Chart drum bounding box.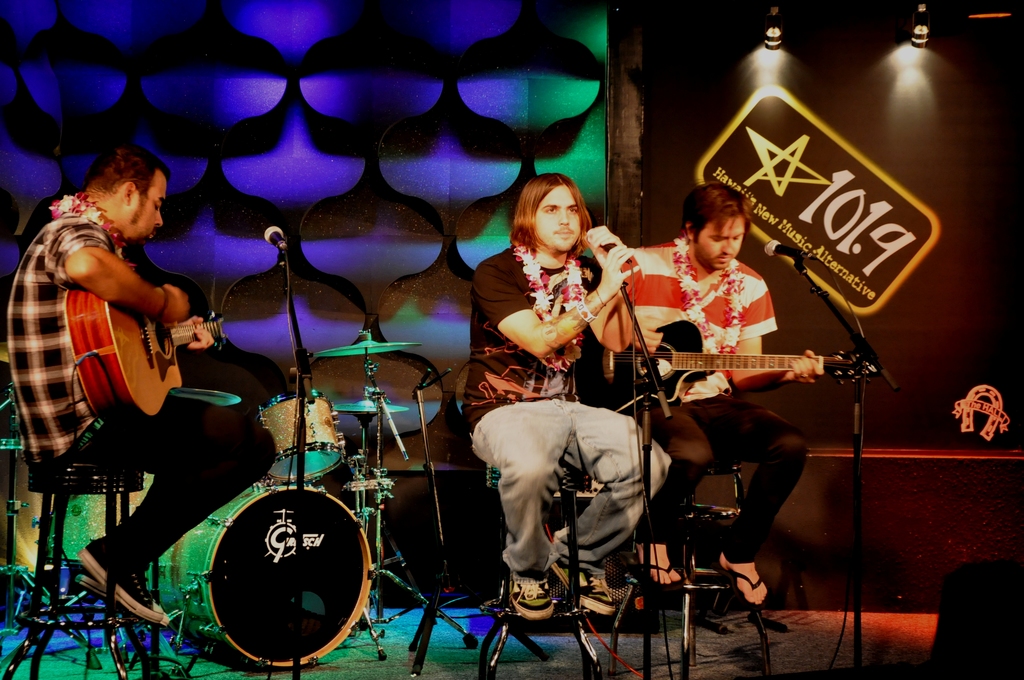
Charted: box(259, 390, 344, 487).
